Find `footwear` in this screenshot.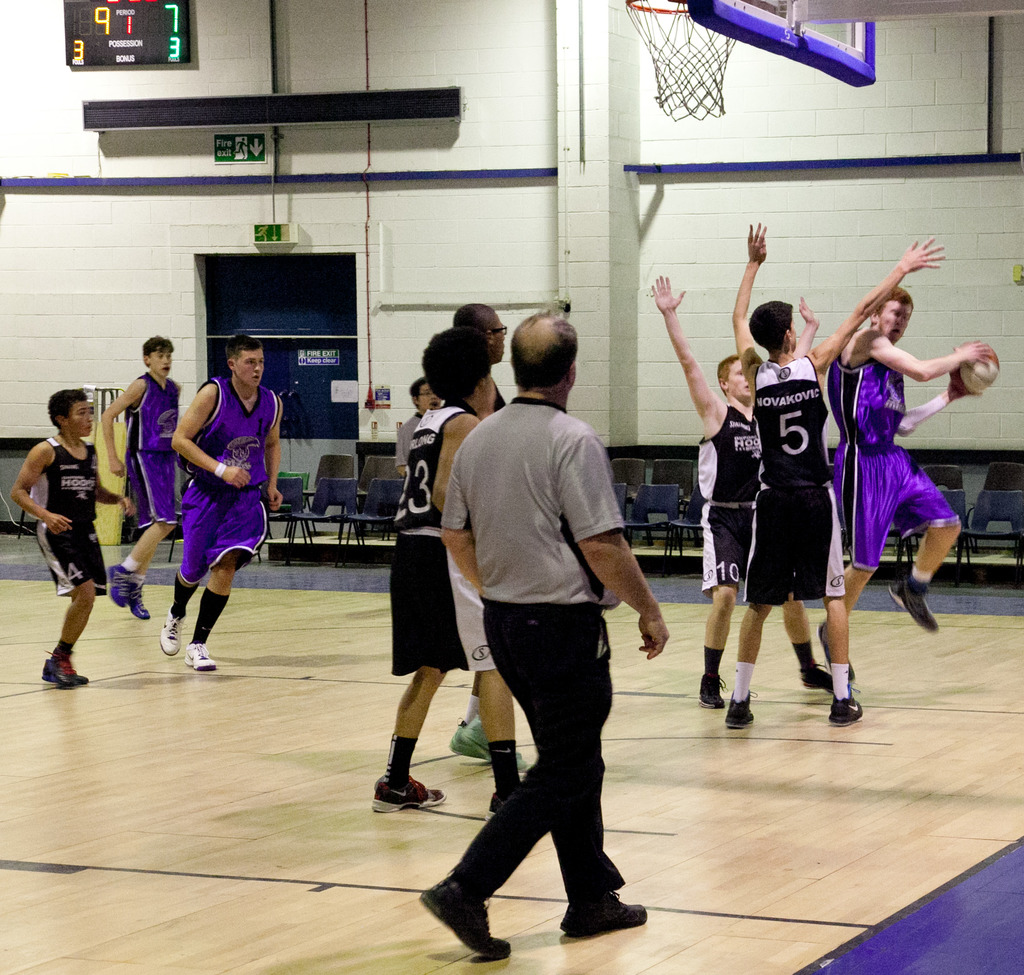
The bounding box for `footwear` is BBox(696, 669, 732, 707).
